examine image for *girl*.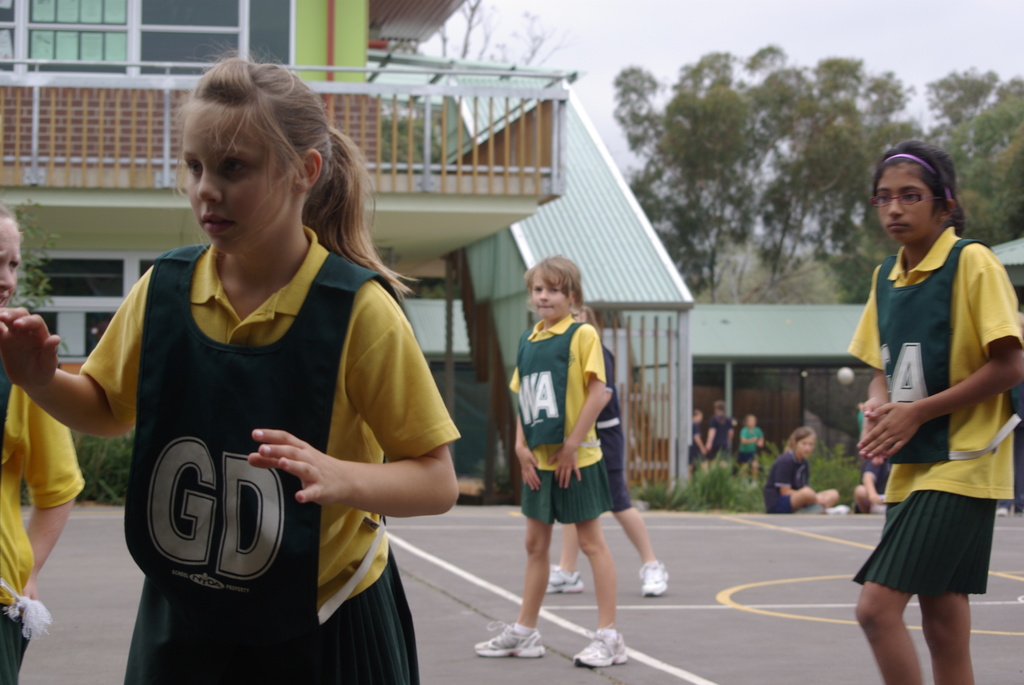
Examination result: (766,423,849,517).
